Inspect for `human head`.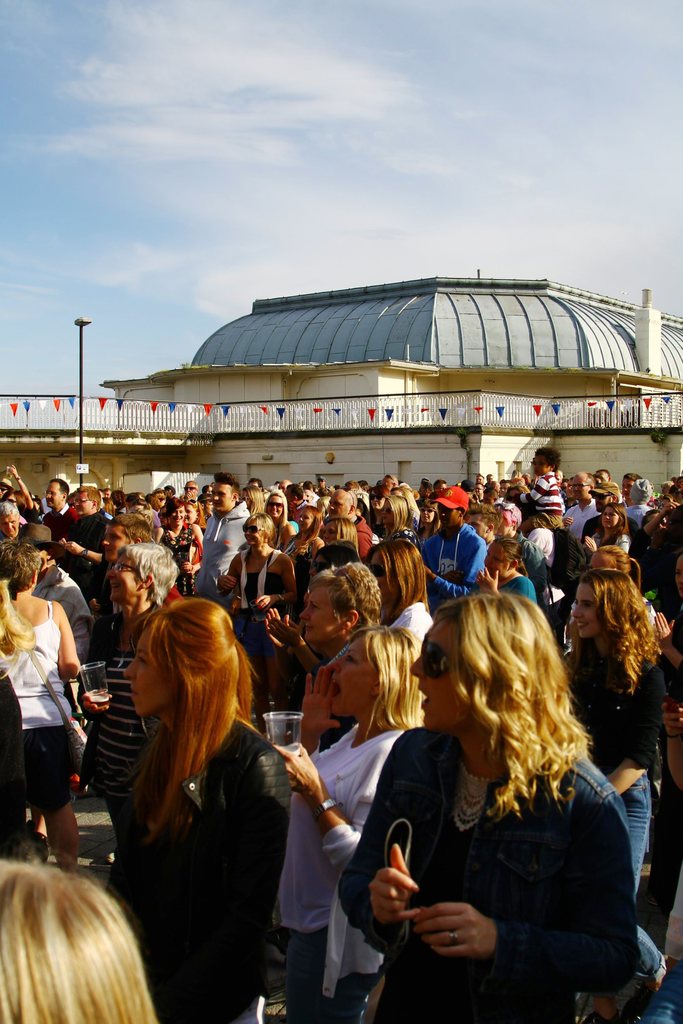
Inspection: (x1=474, y1=480, x2=483, y2=492).
